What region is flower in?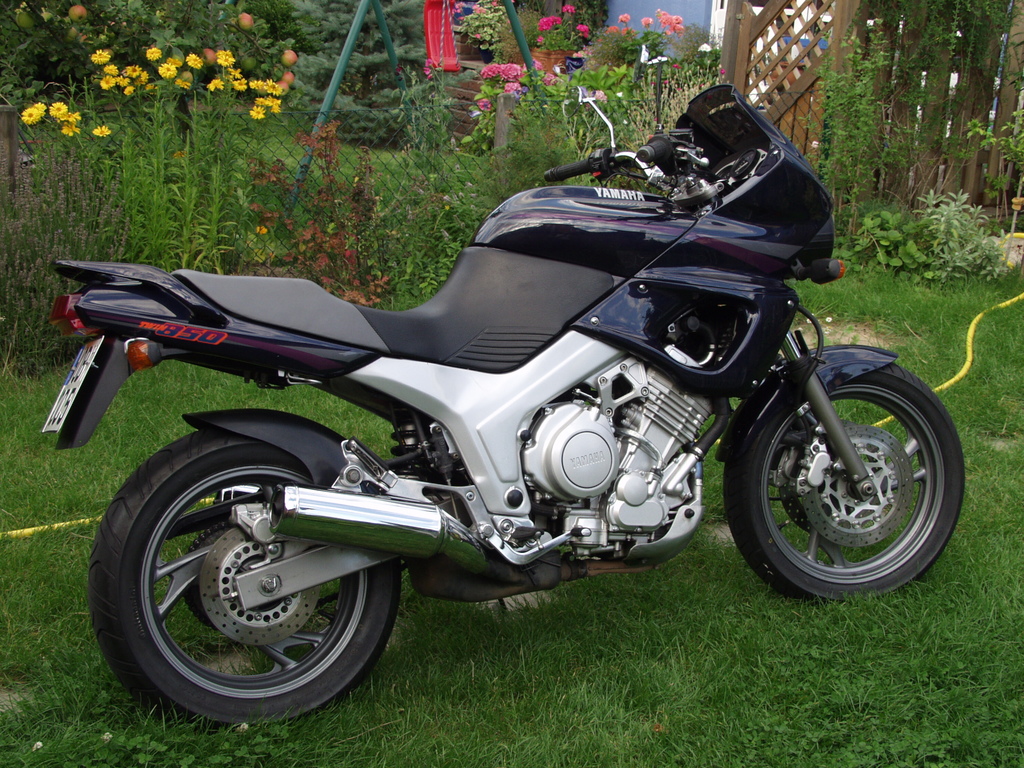
bbox(251, 79, 264, 88).
